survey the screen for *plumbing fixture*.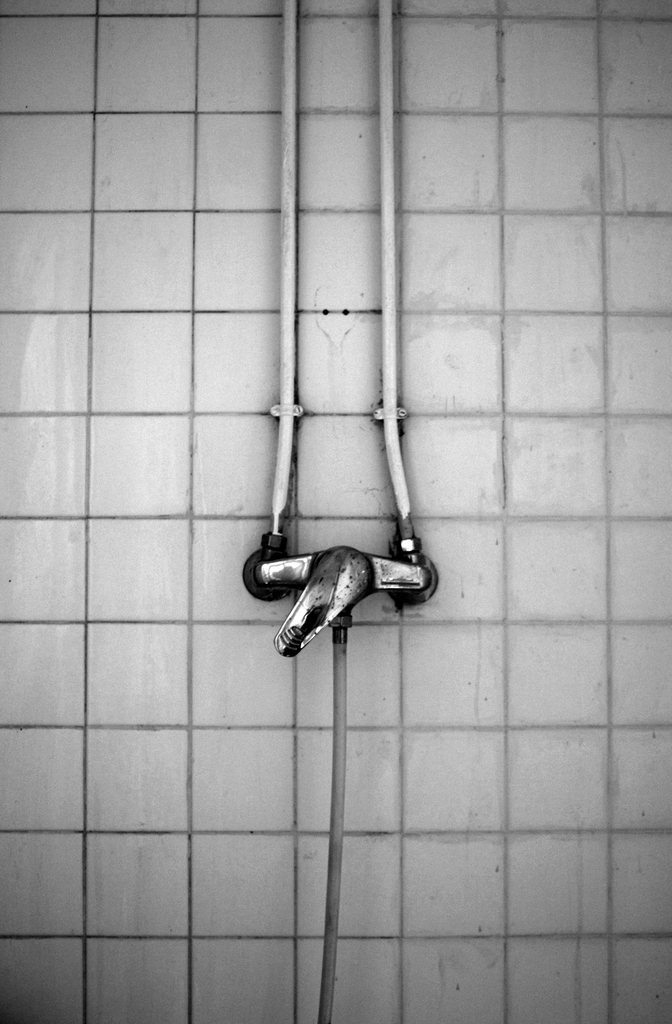
Survey found: <box>252,514,436,653</box>.
